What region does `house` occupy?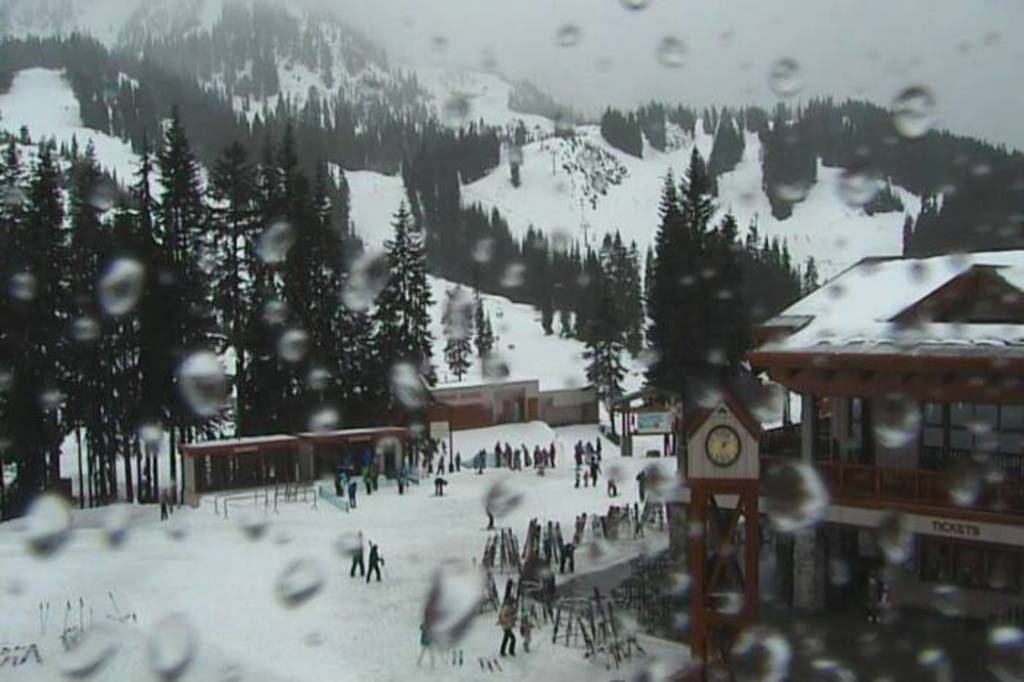
635/247/1023/634.
